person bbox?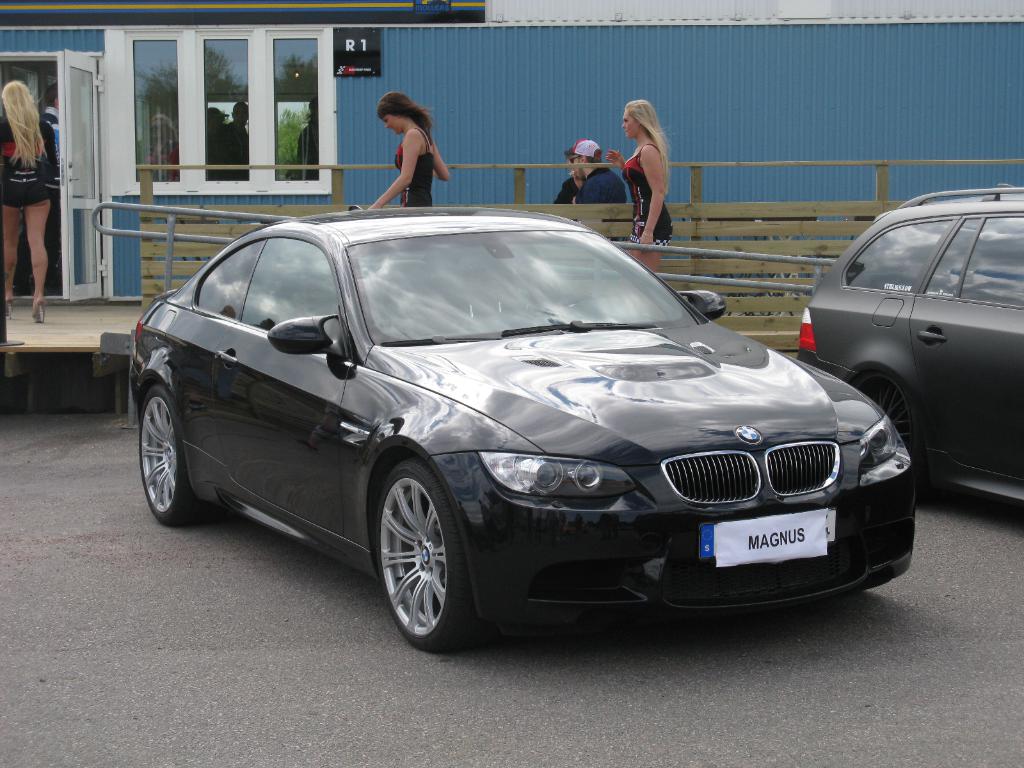
610/97/667/254
